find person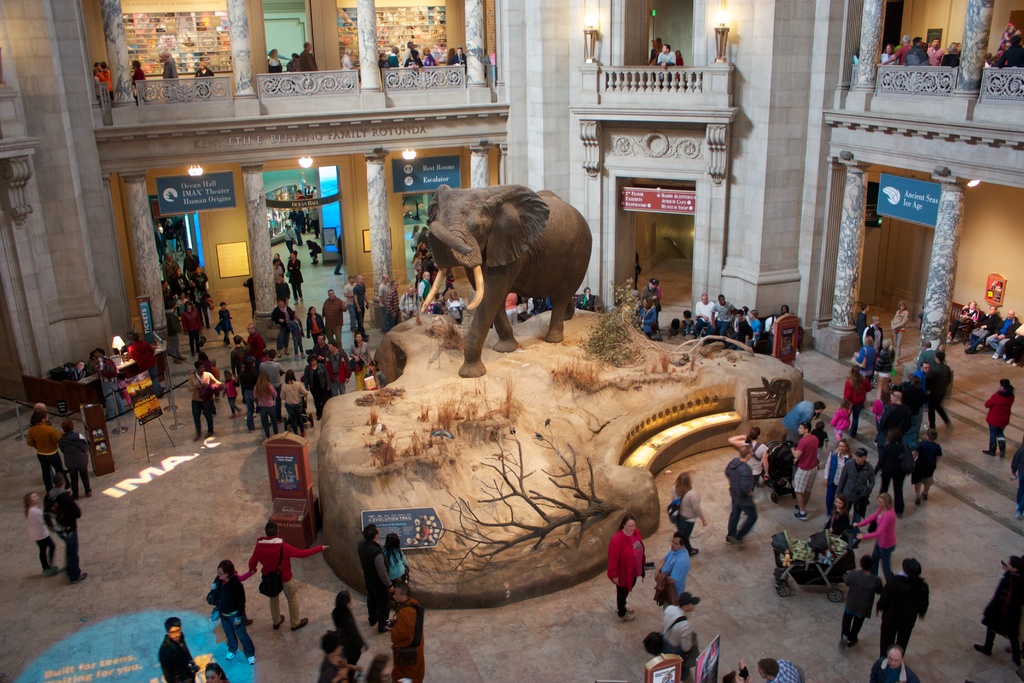
pyautogui.locateOnScreen(982, 53, 995, 69)
